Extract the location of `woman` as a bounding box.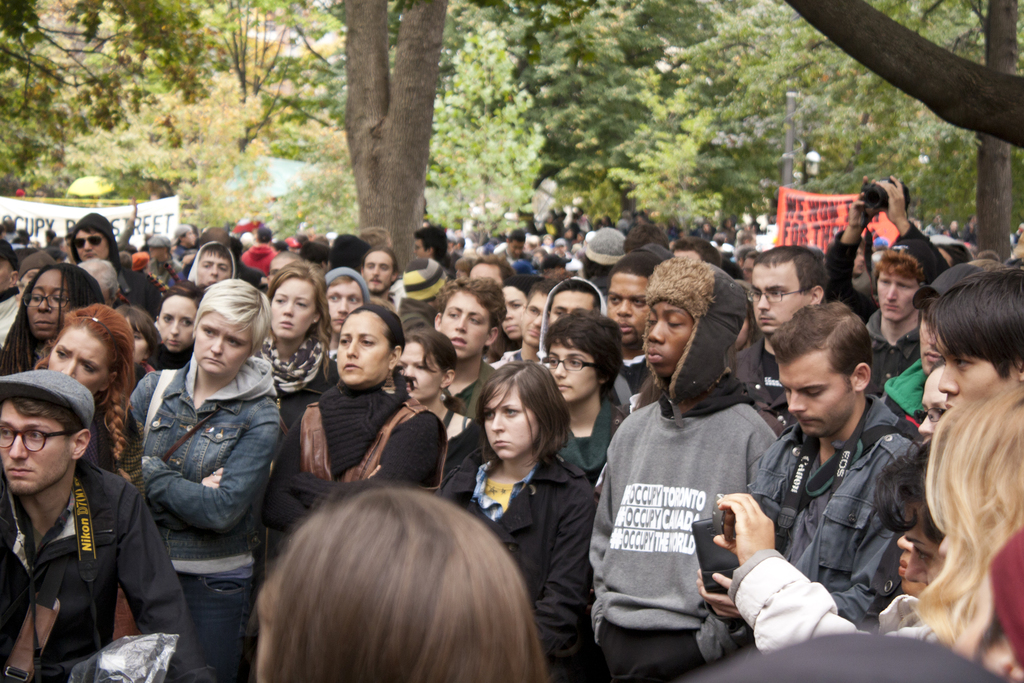
493/276/534/338.
